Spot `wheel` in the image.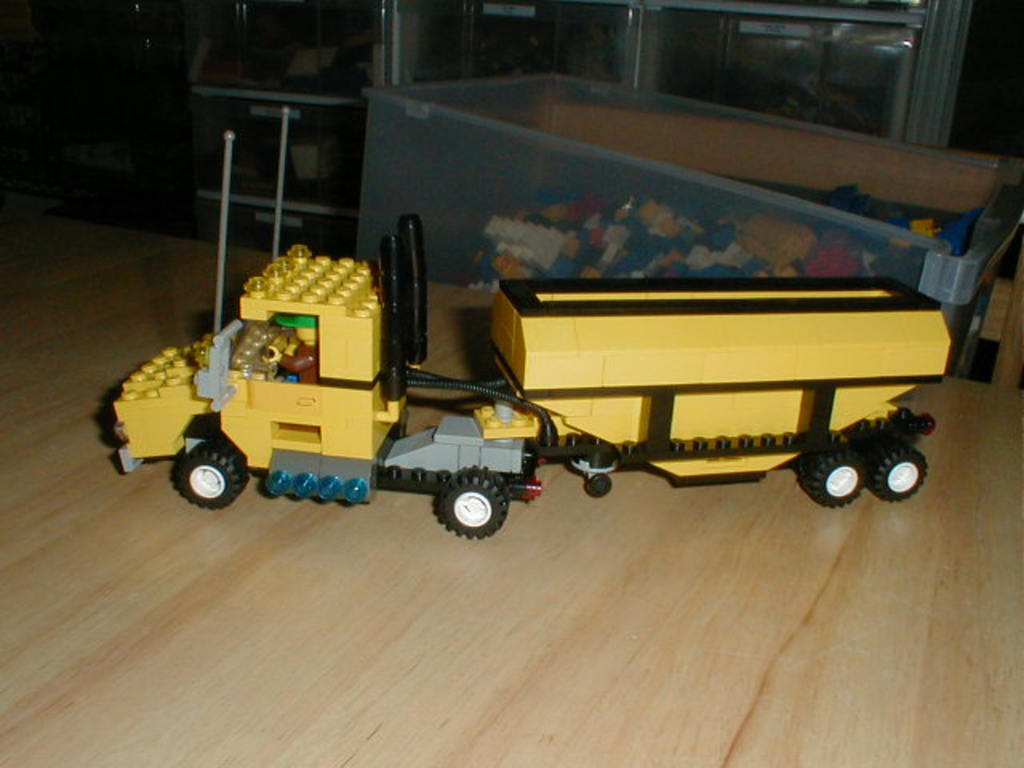
`wheel` found at [176, 442, 240, 509].
